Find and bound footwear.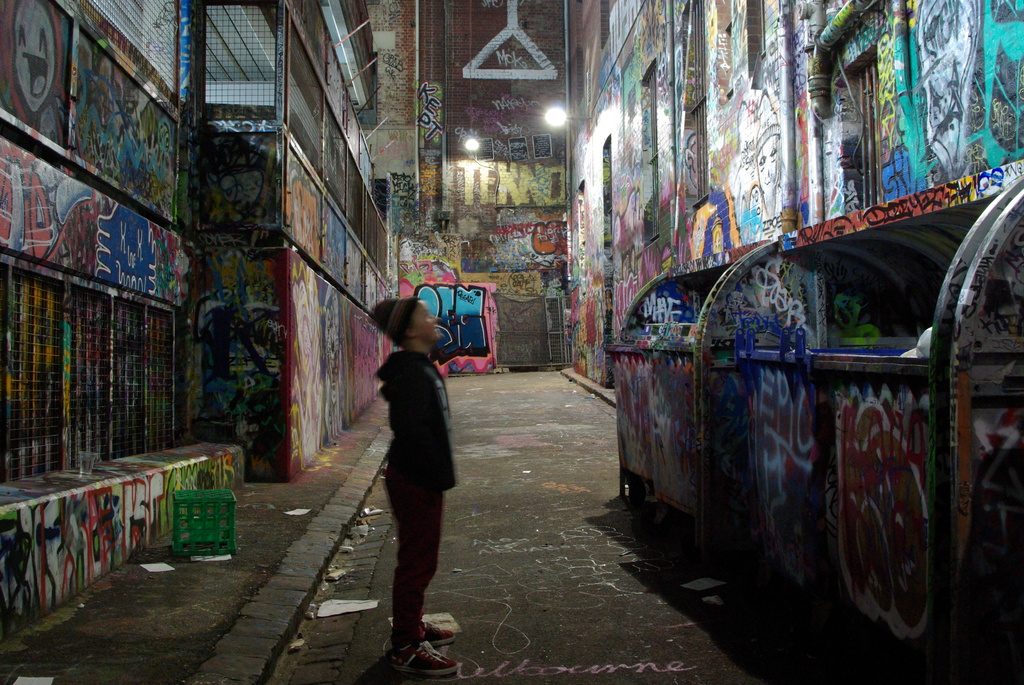
Bound: [390, 641, 460, 679].
